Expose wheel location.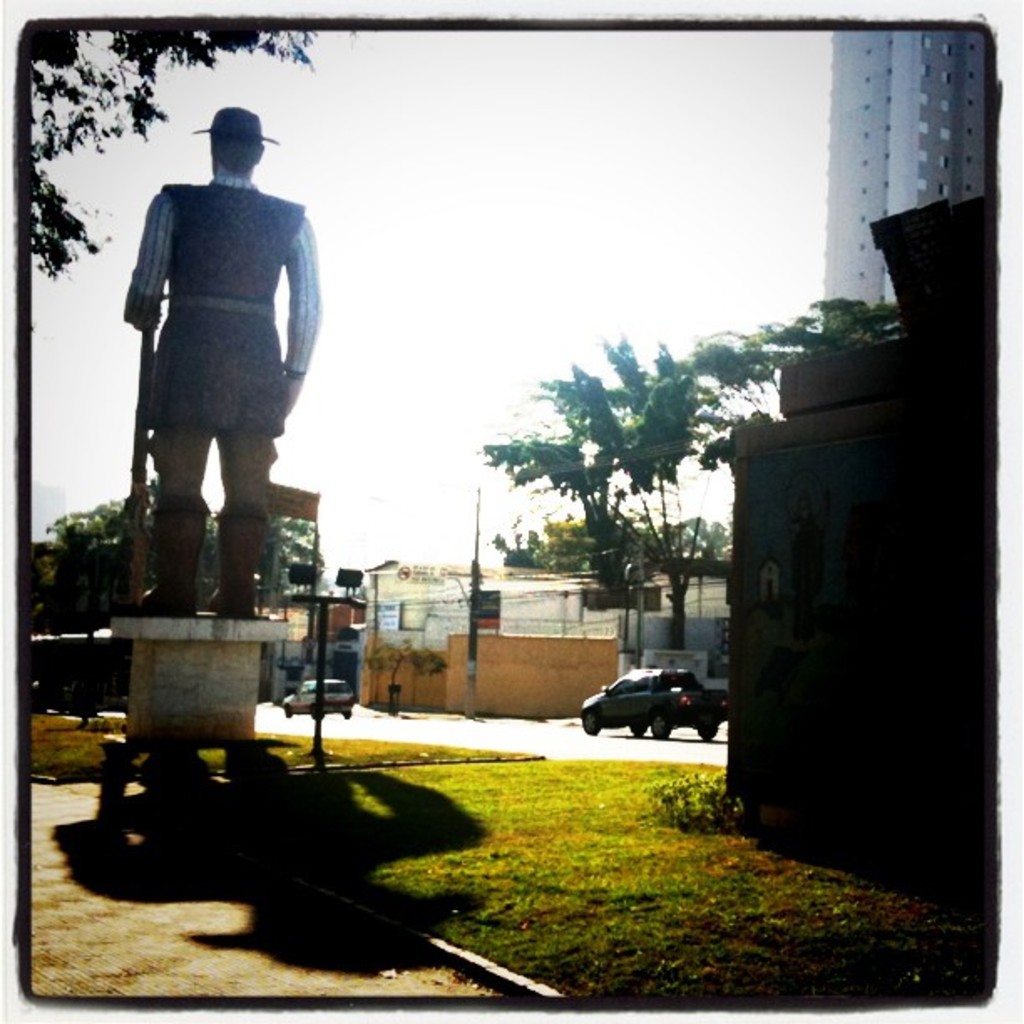
Exposed at (694, 714, 714, 736).
